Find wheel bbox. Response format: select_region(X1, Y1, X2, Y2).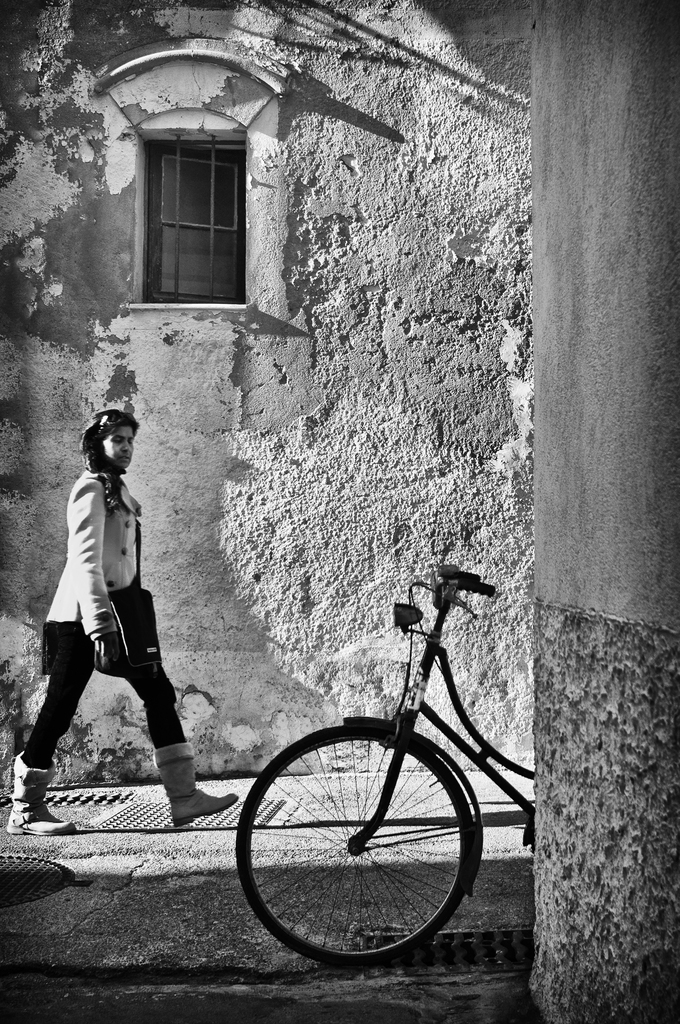
select_region(242, 722, 480, 973).
